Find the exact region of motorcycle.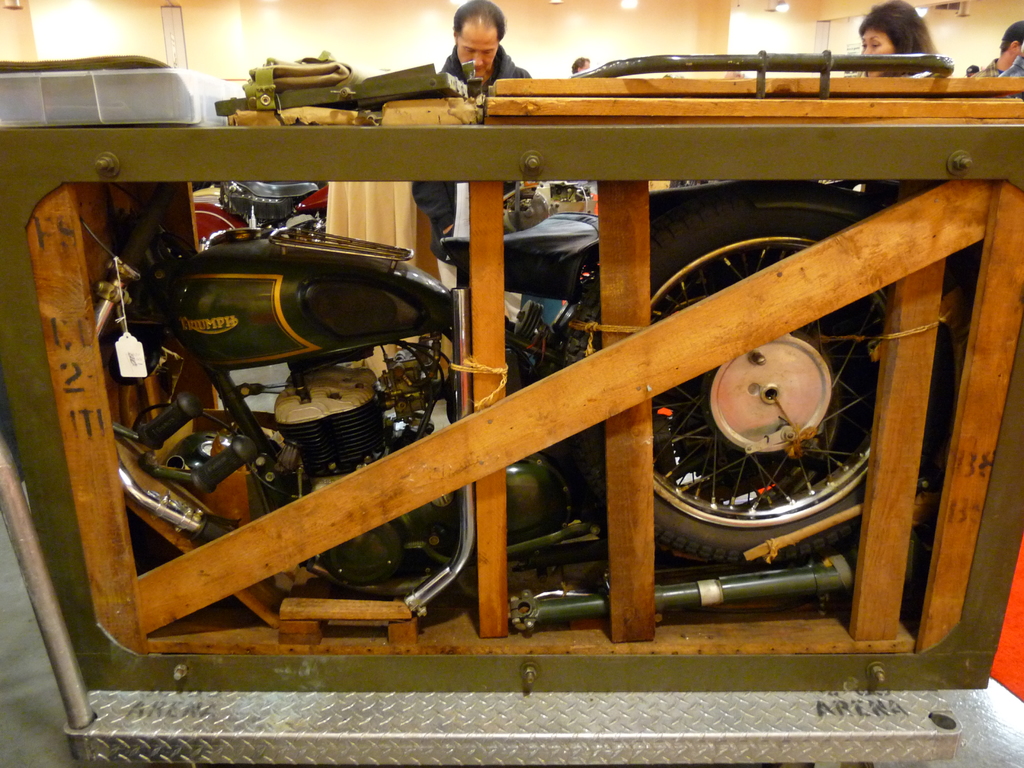
Exact region: 115/220/895/620.
